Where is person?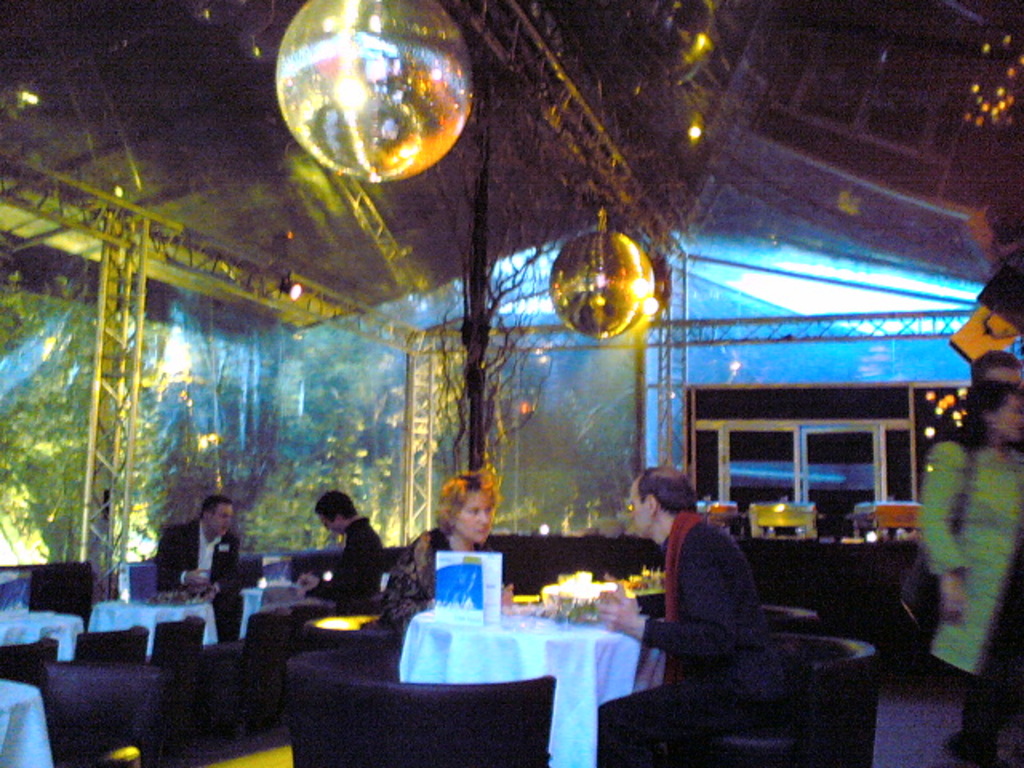
[915, 379, 1022, 766].
